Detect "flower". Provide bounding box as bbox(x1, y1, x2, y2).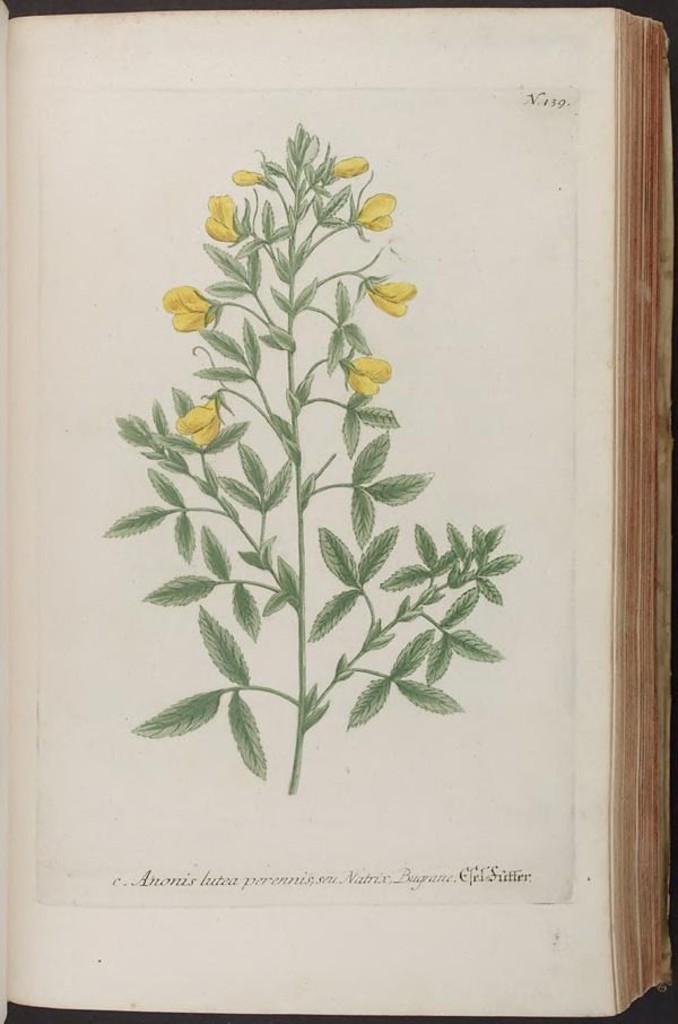
bbox(162, 284, 218, 333).
